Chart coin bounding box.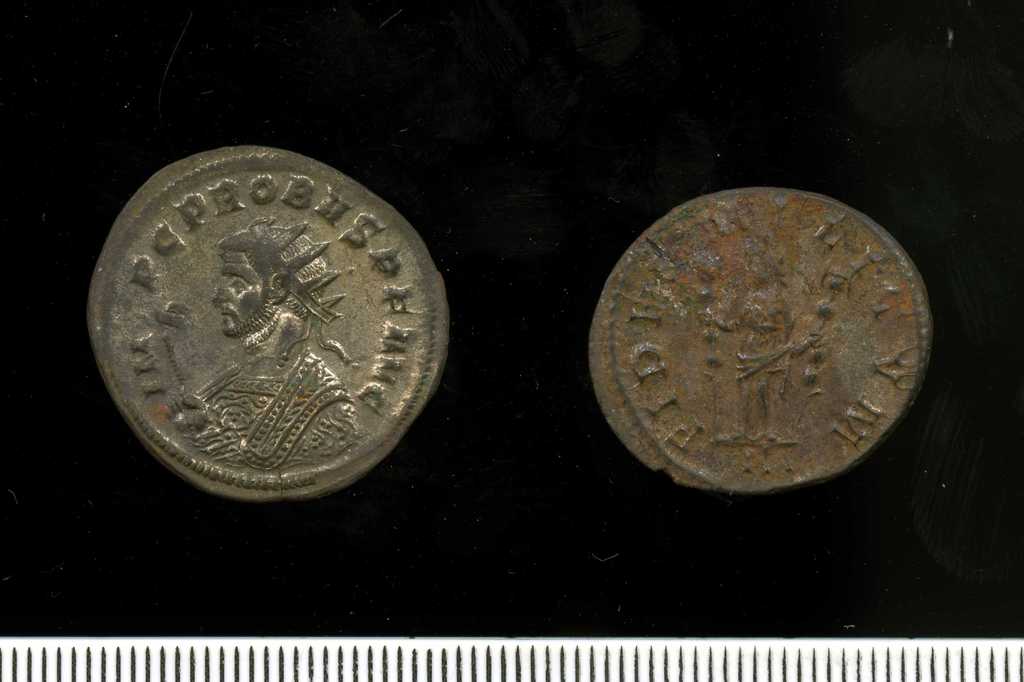
Charted: BBox(84, 145, 456, 504).
